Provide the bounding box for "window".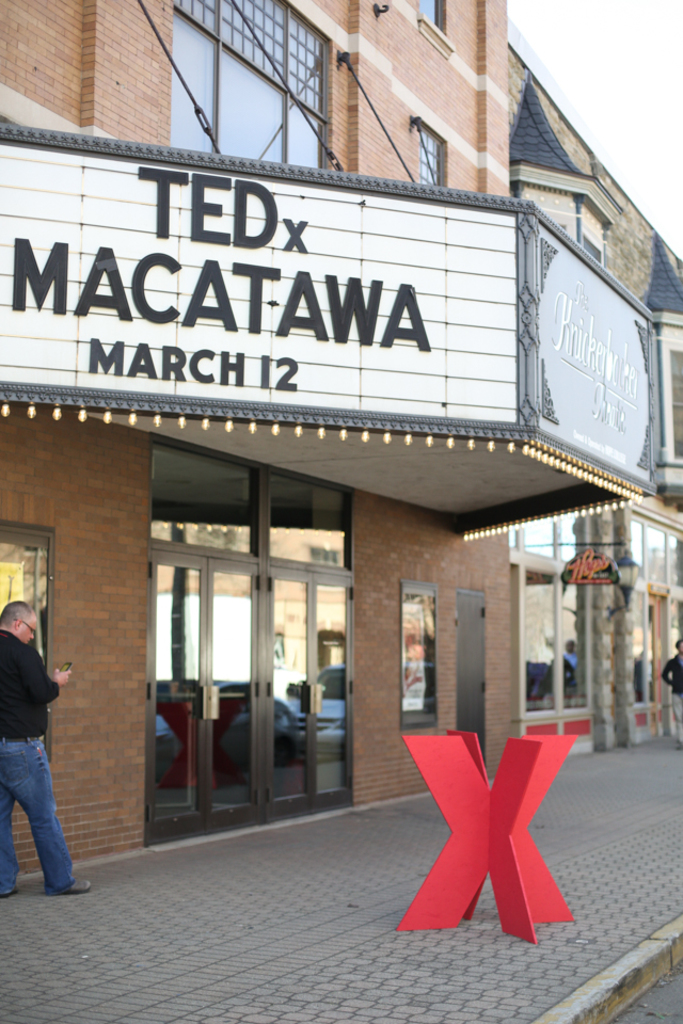
186,0,348,171.
